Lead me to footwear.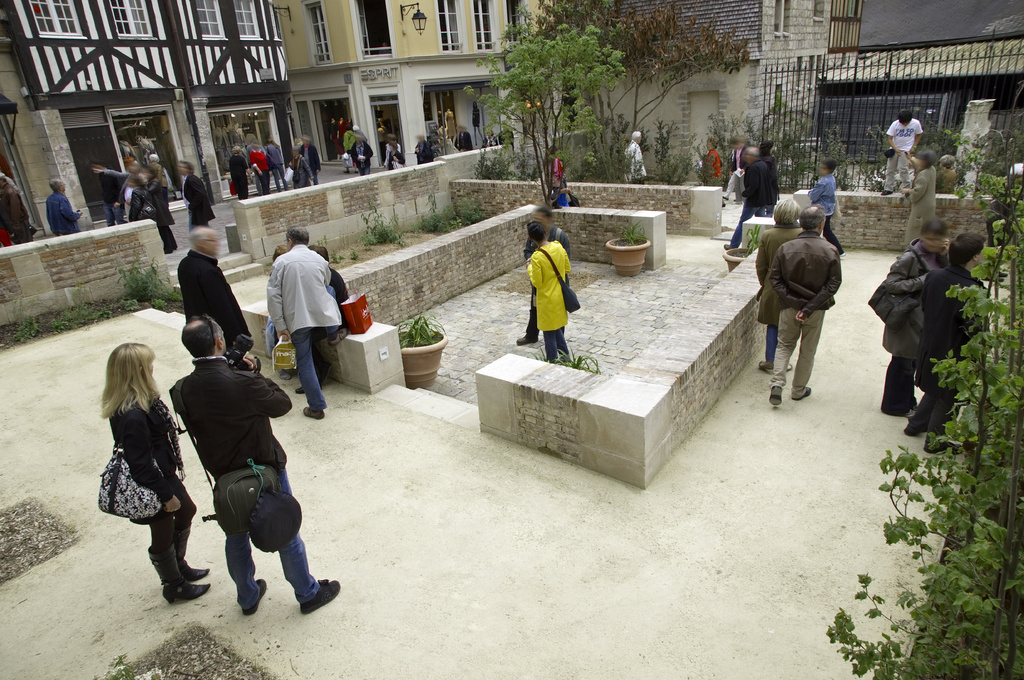
Lead to <region>328, 326, 349, 342</region>.
